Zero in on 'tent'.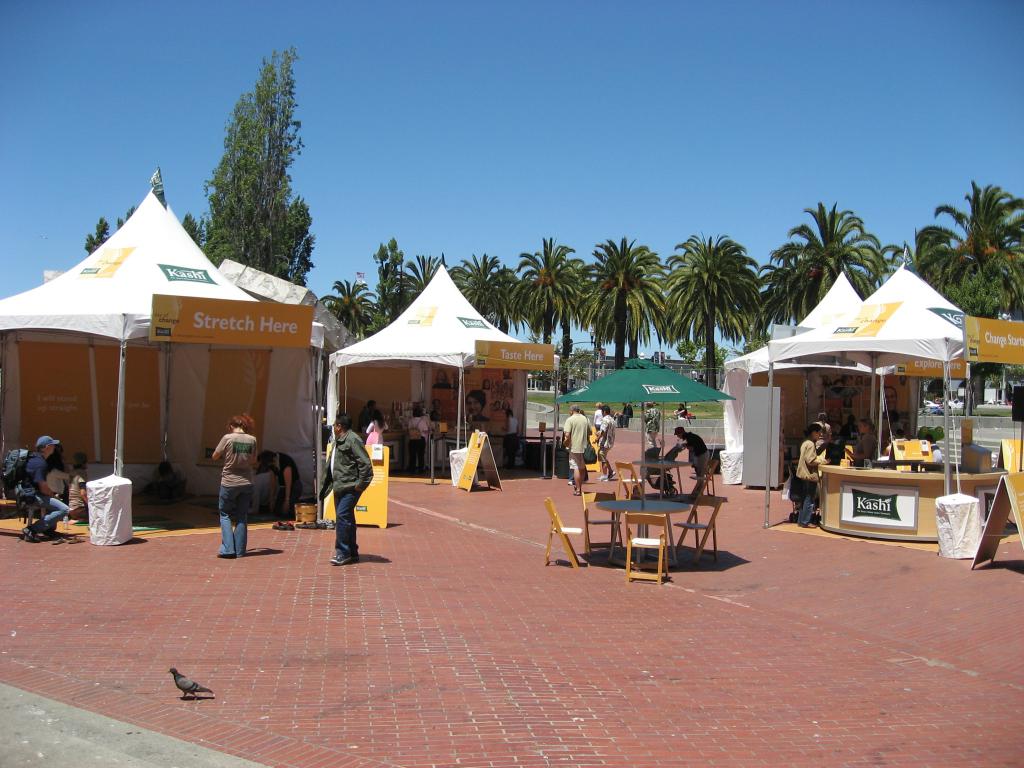
Zeroed in: BBox(16, 185, 321, 513).
